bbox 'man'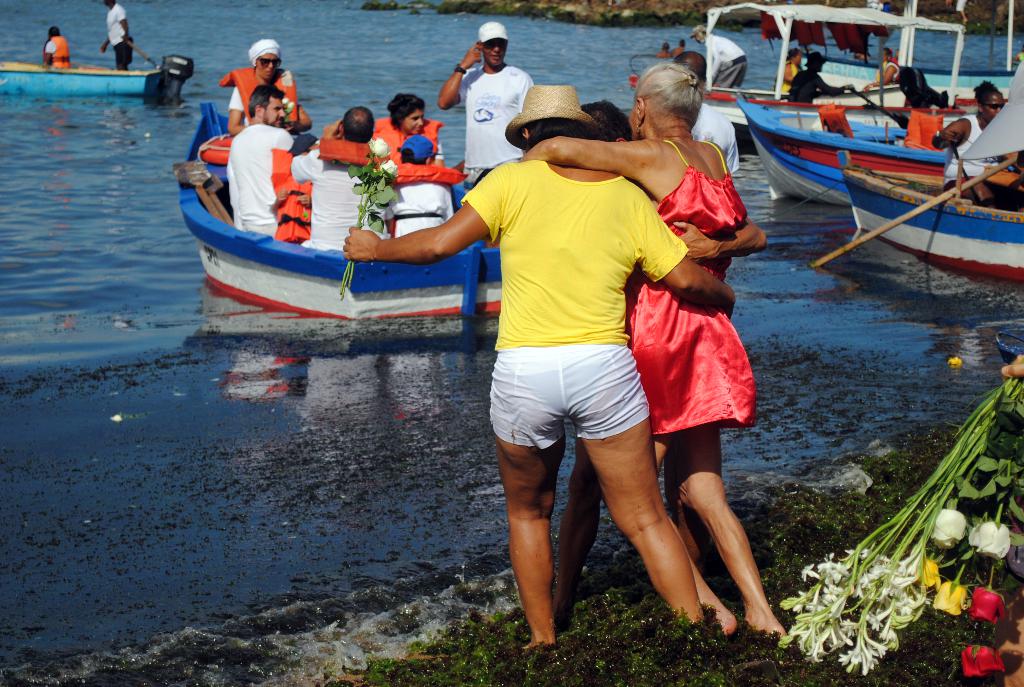
<bbox>670, 20, 760, 95</bbox>
